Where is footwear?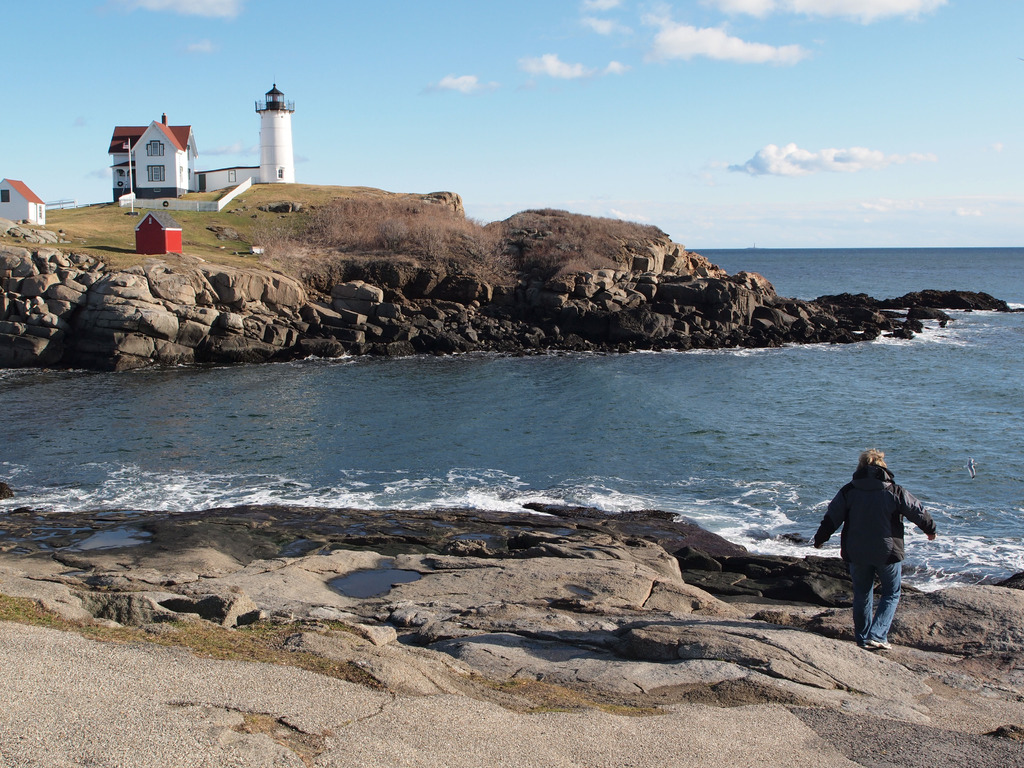
region(863, 632, 893, 652).
